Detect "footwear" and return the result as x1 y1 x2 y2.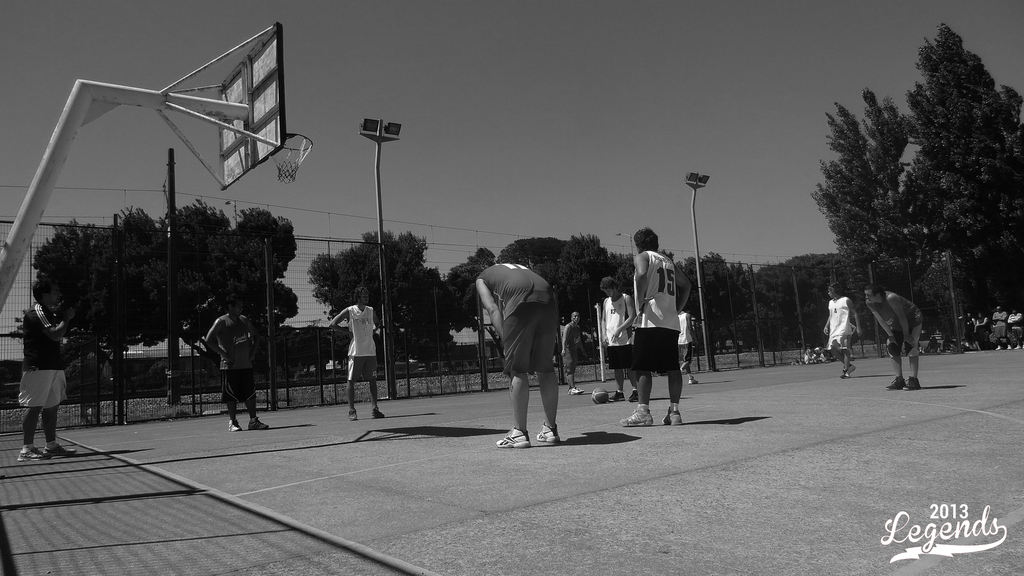
885 374 900 390.
